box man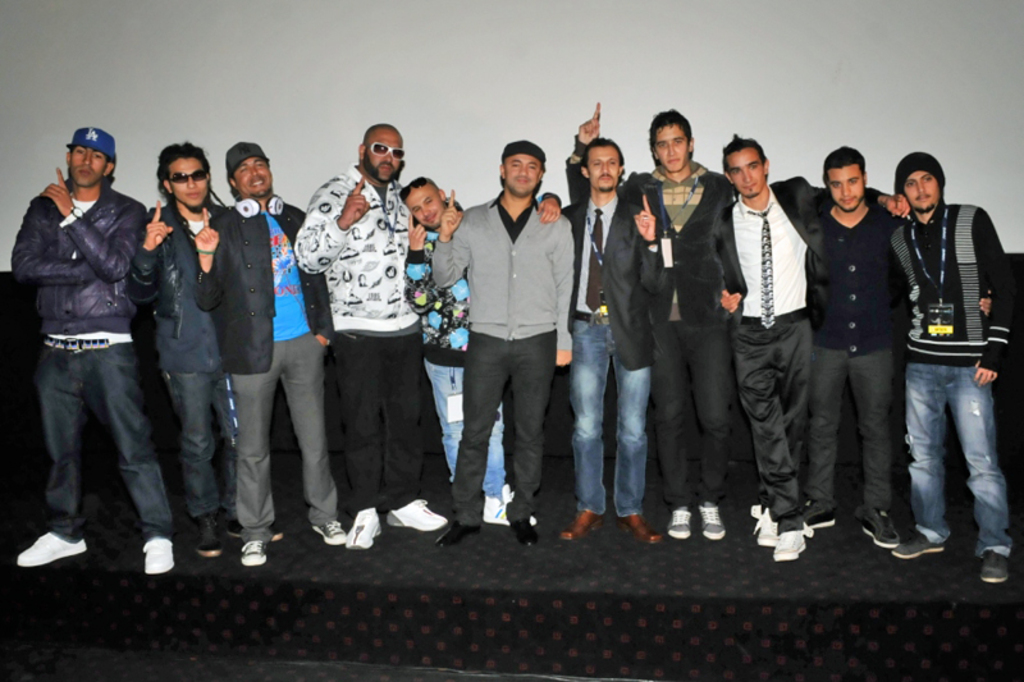
[803, 139, 901, 553]
